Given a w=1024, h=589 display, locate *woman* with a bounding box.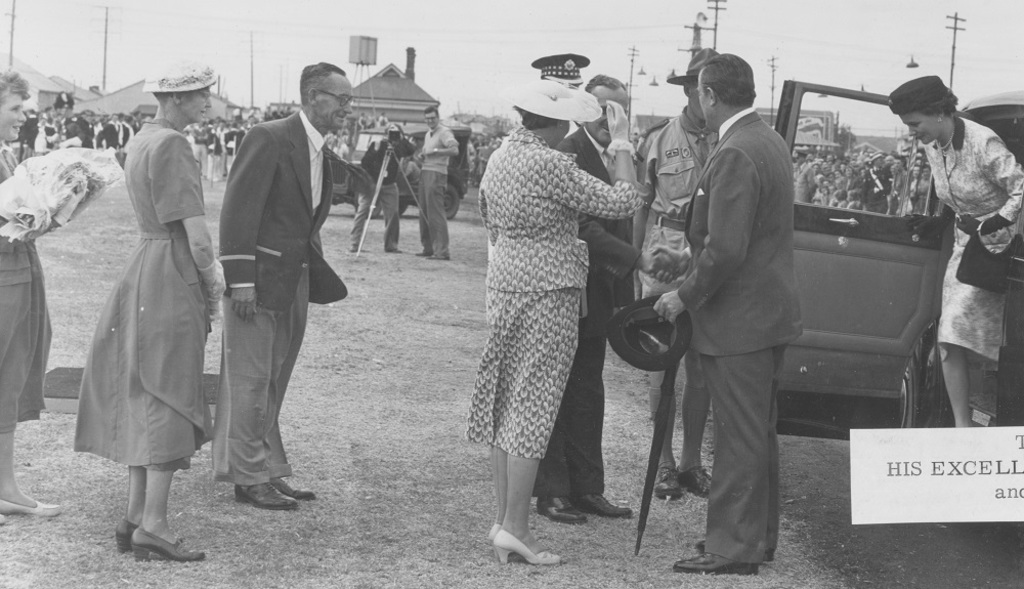
Located: l=73, t=60, r=226, b=563.
